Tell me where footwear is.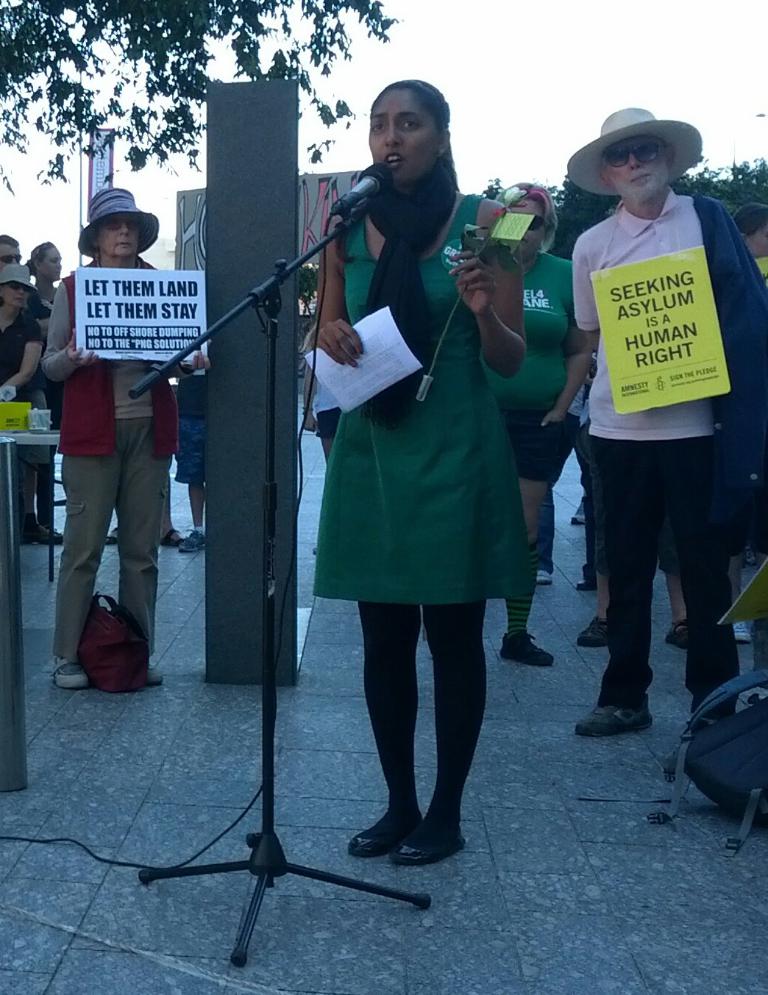
footwear is at detection(572, 502, 587, 527).
